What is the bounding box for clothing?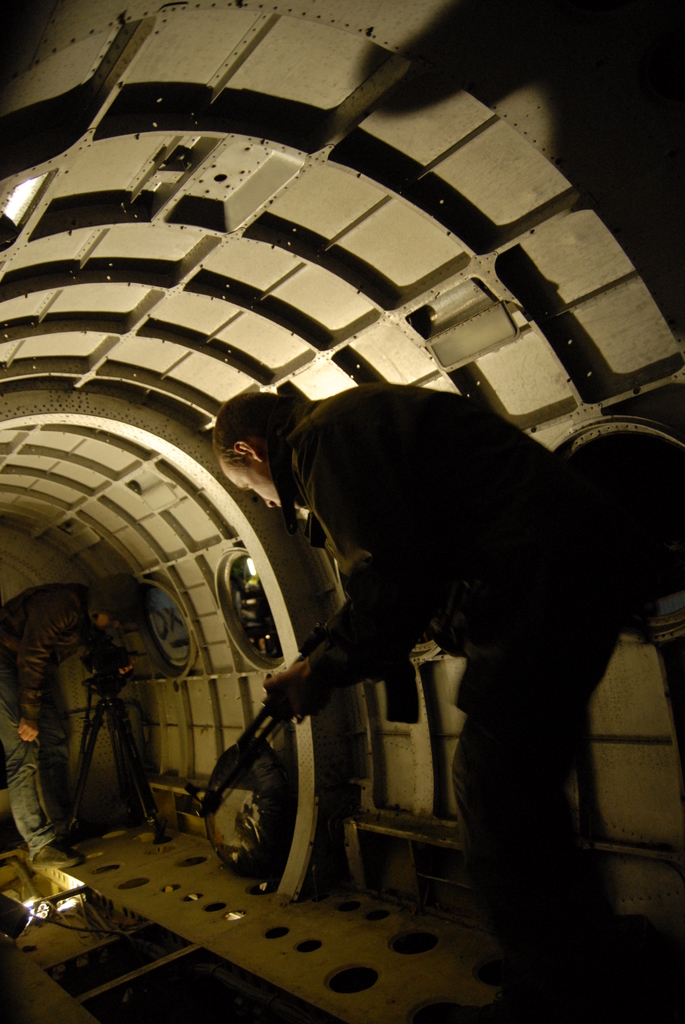
0:579:98:853.
